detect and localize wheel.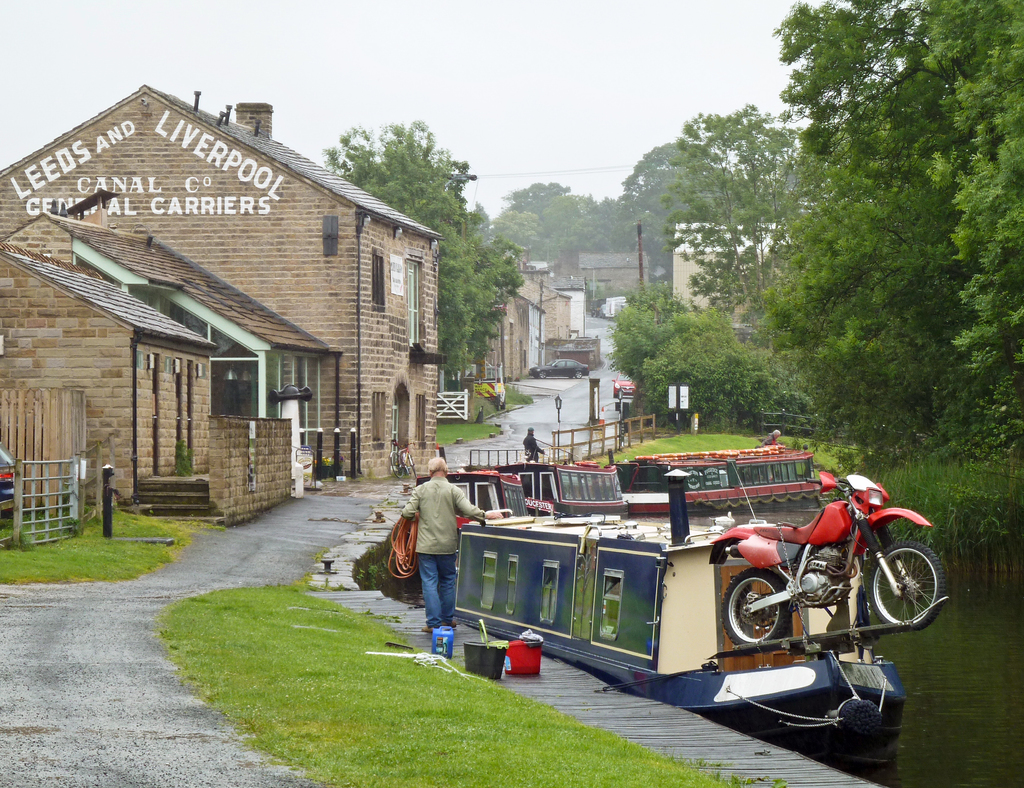
Localized at 717, 567, 794, 643.
